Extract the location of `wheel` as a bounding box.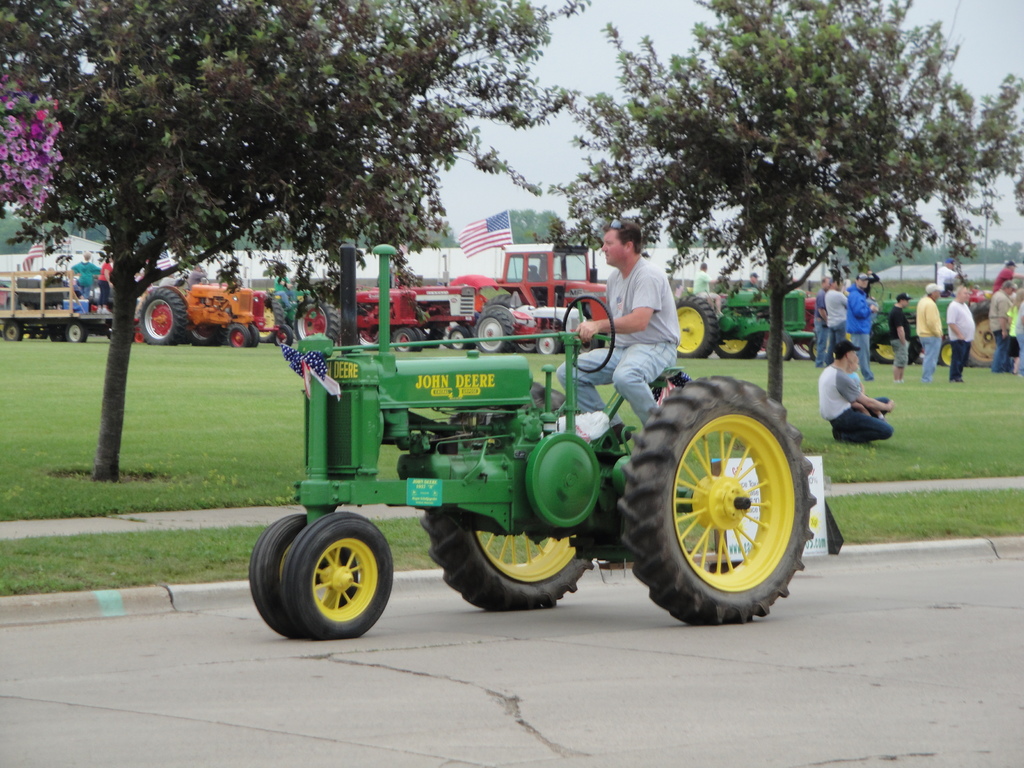
bbox=(717, 337, 763, 355).
